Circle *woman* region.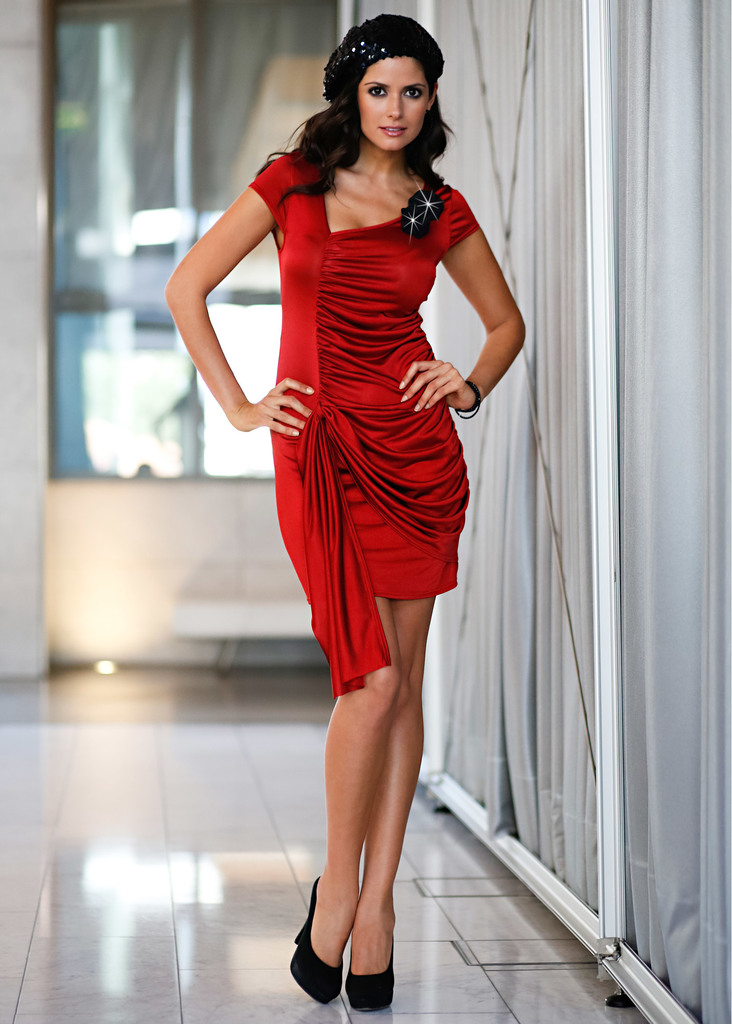
Region: 167, 13, 525, 1011.
